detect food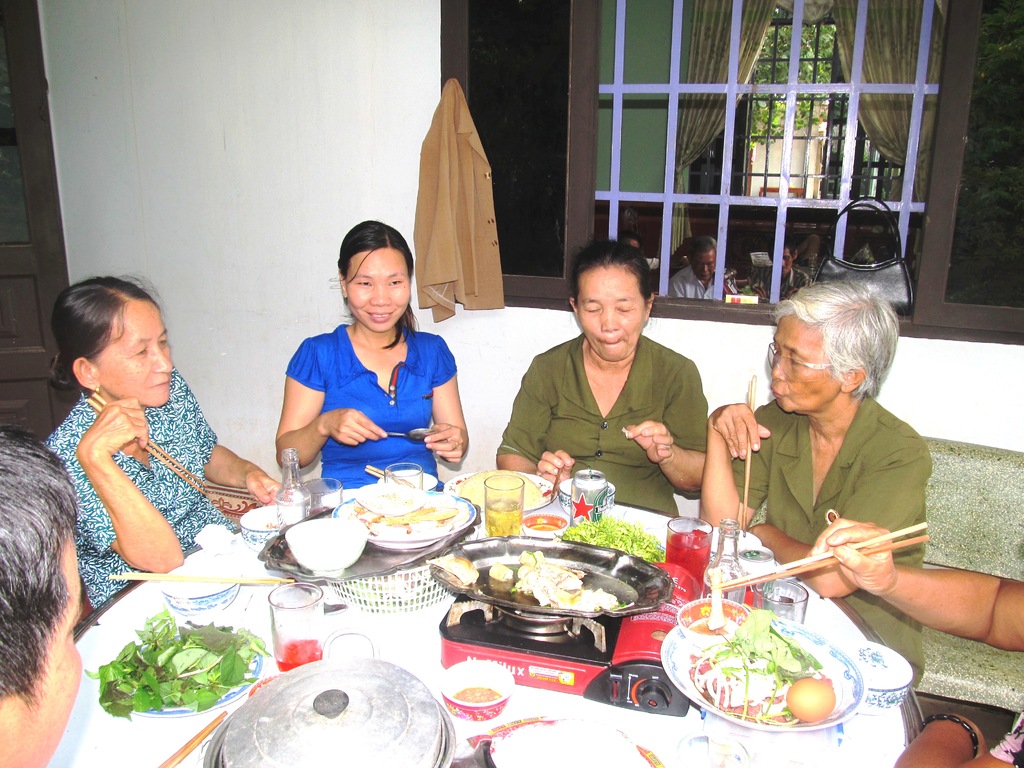
box=[456, 467, 542, 509]
